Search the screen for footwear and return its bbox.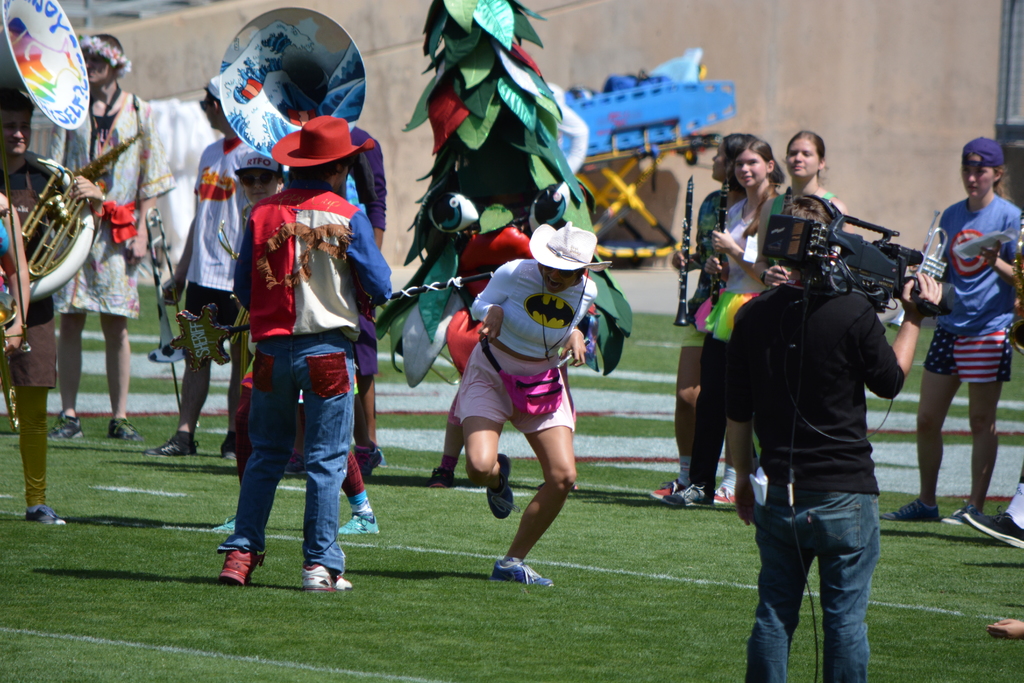
Found: 665, 483, 717, 505.
